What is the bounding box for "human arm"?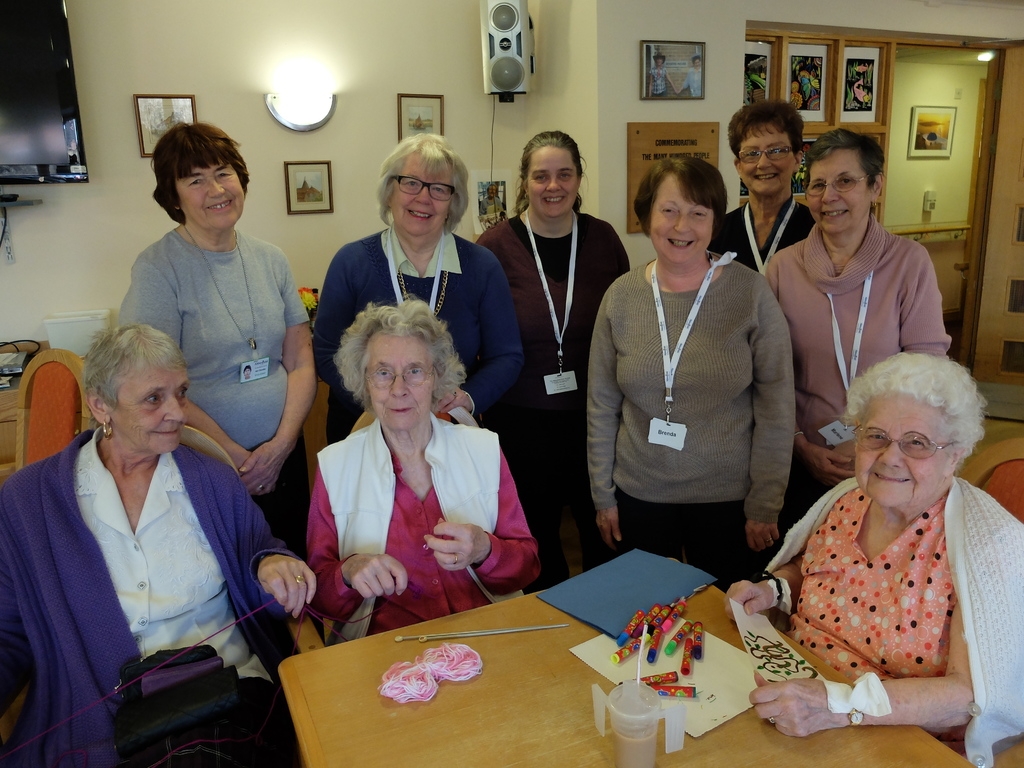
(732, 536, 816, 627).
